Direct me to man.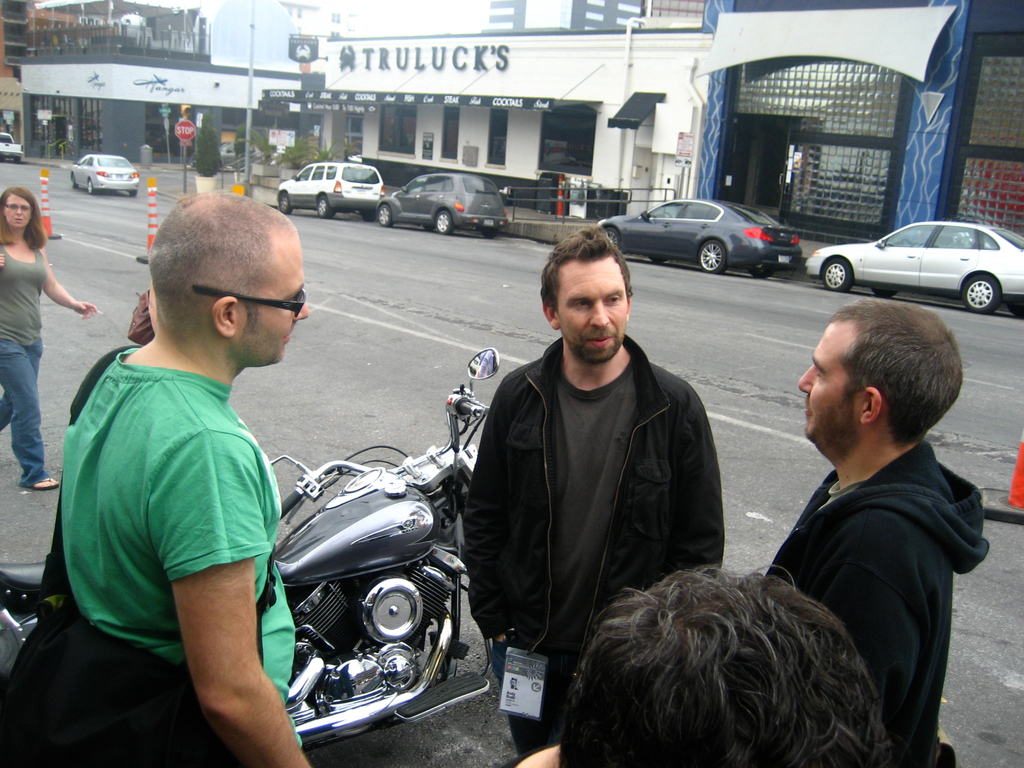
Direction: box=[763, 303, 993, 767].
